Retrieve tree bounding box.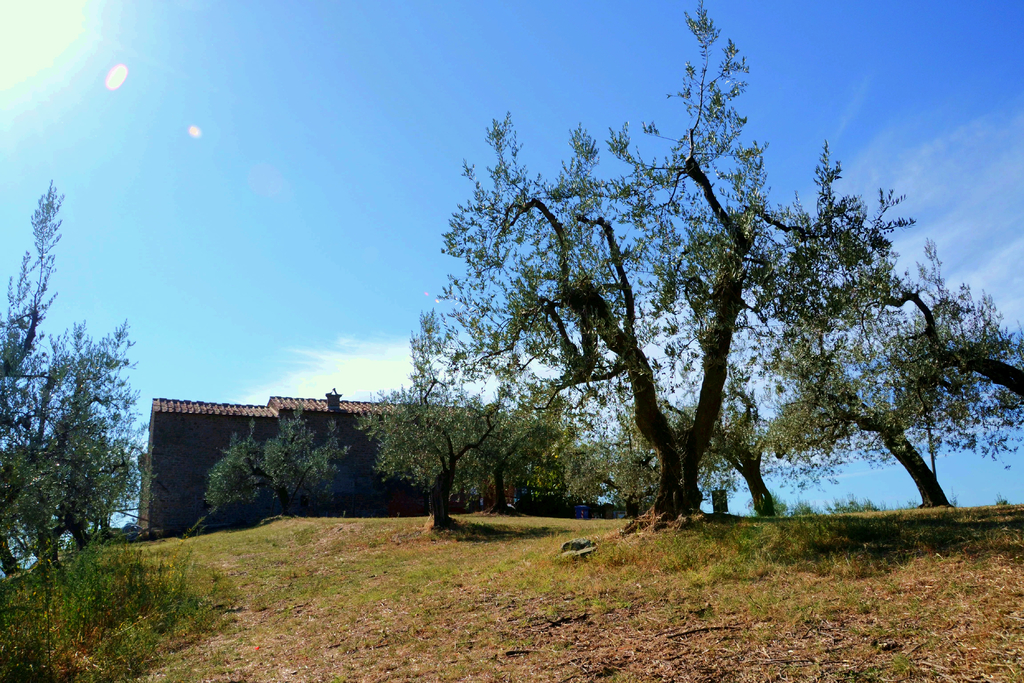
Bounding box: 376:304:666:514.
